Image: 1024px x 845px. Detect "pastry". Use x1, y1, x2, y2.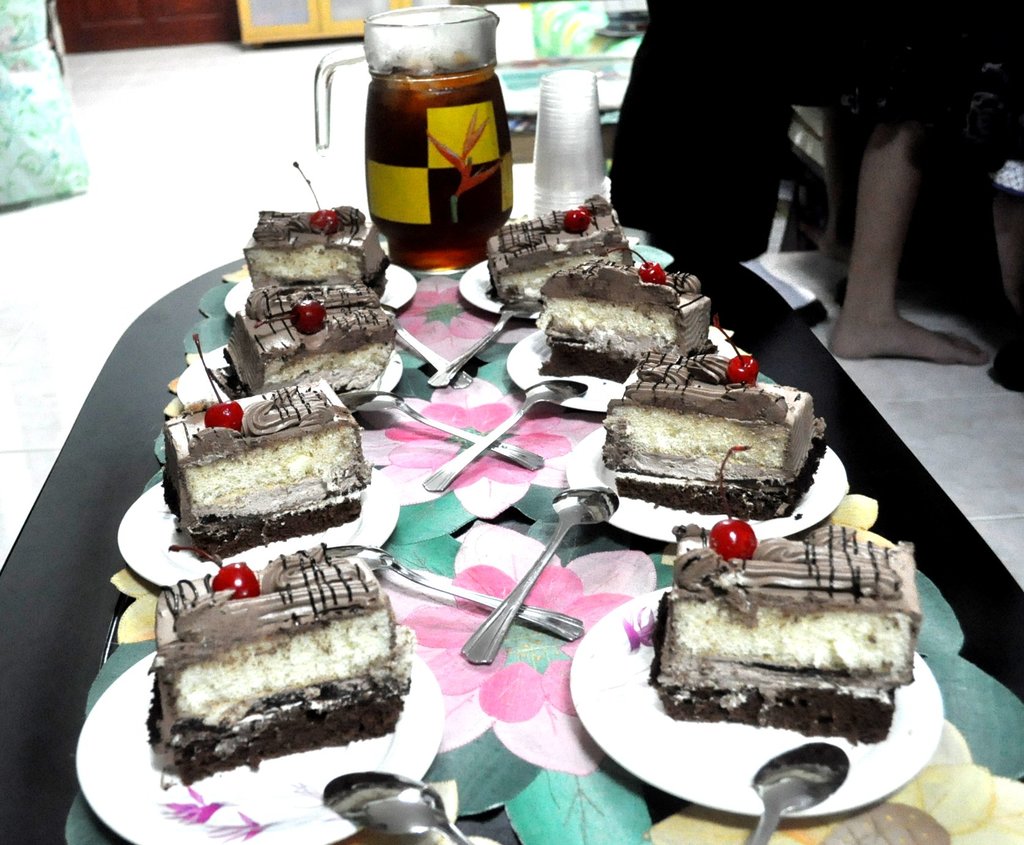
593, 319, 833, 515.
